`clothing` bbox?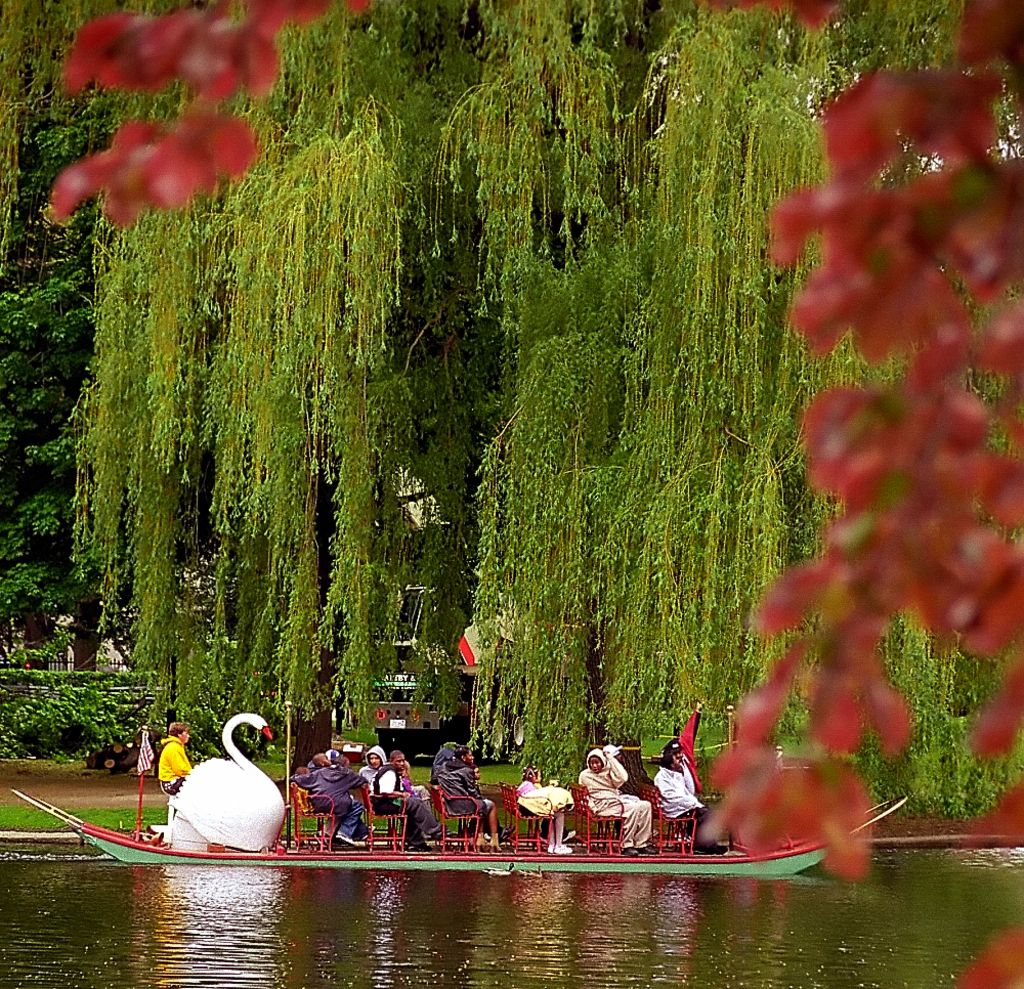
left=514, top=780, right=542, bottom=798
